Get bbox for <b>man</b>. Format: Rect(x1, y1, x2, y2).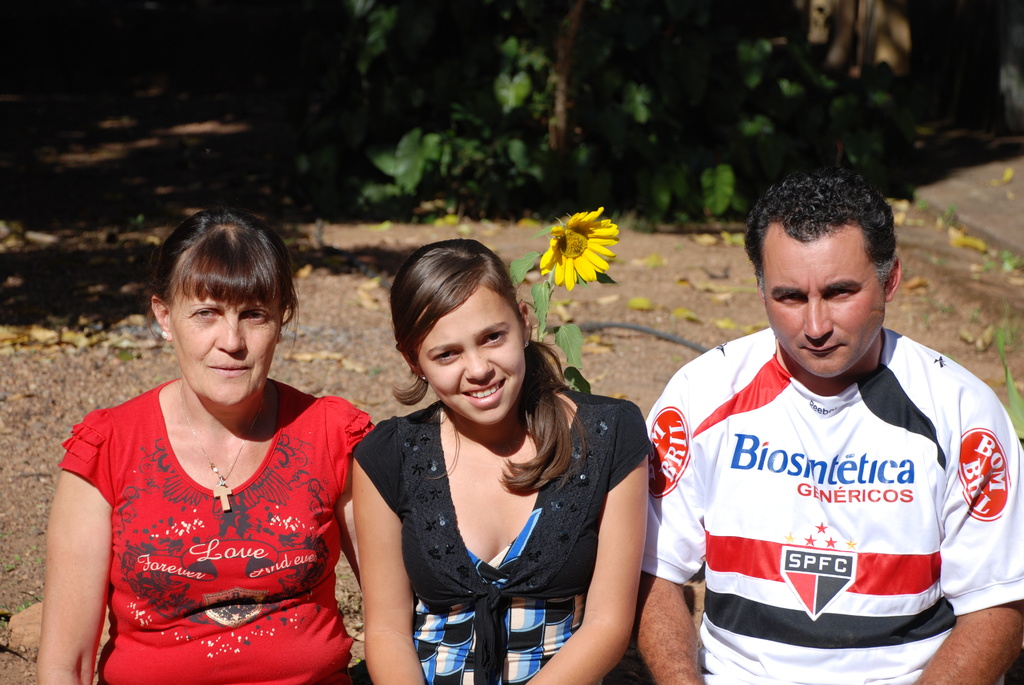
Rect(641, 170, 1023, 684).
